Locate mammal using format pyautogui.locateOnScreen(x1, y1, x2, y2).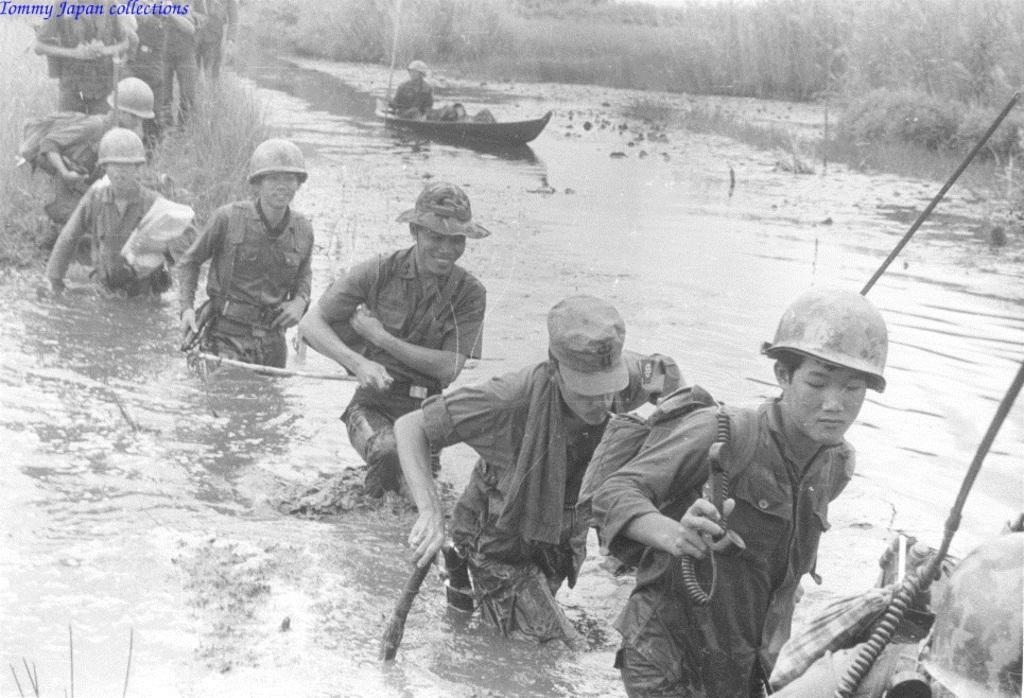
pyautogui.locateOnScreen(340, 313, 621, 677).
